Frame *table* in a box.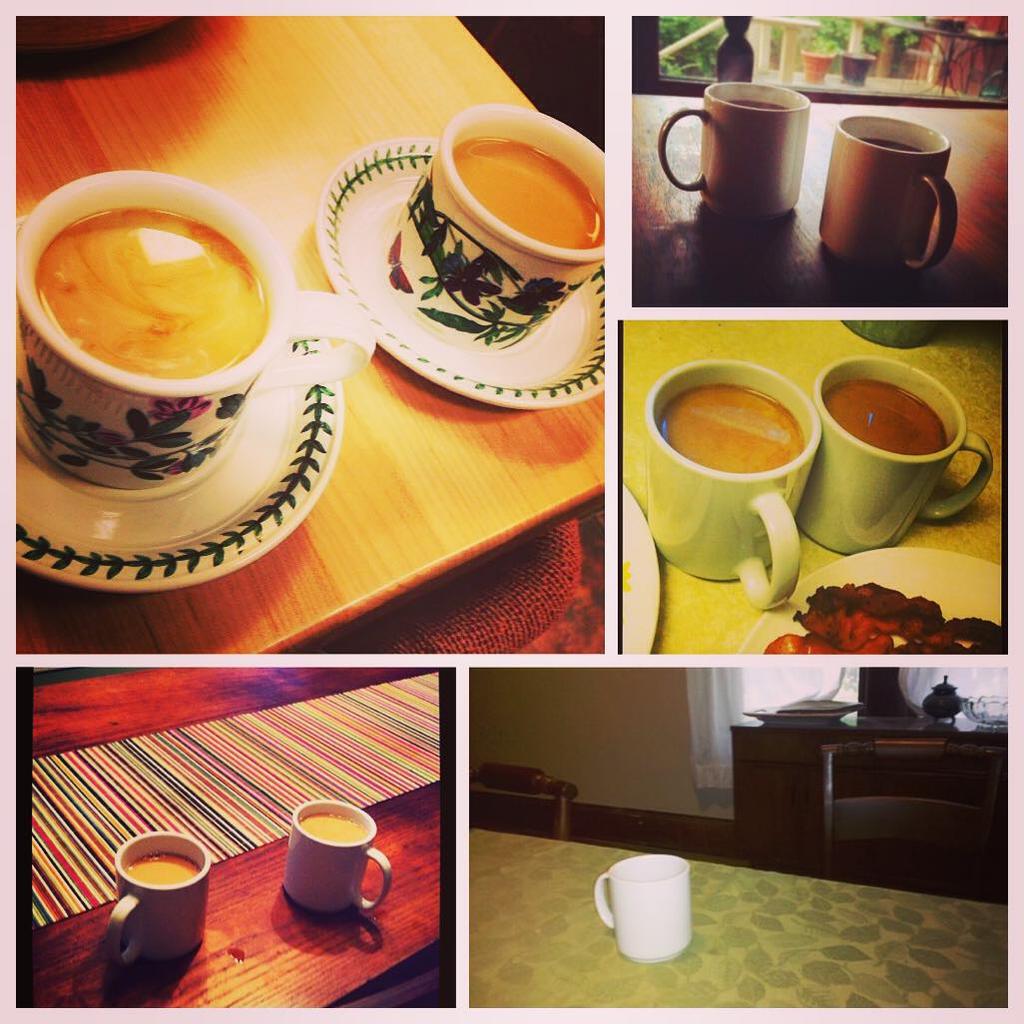
614,318,1008,653.
